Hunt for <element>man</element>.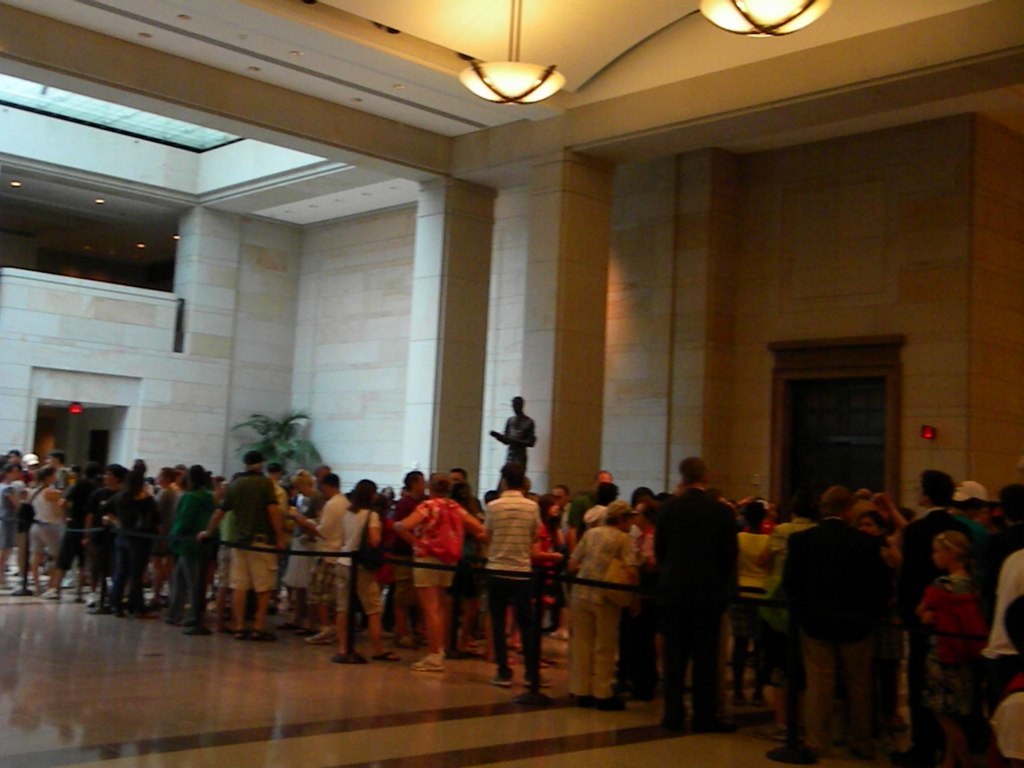
Hunted down at [207, 450, 290, 644].
